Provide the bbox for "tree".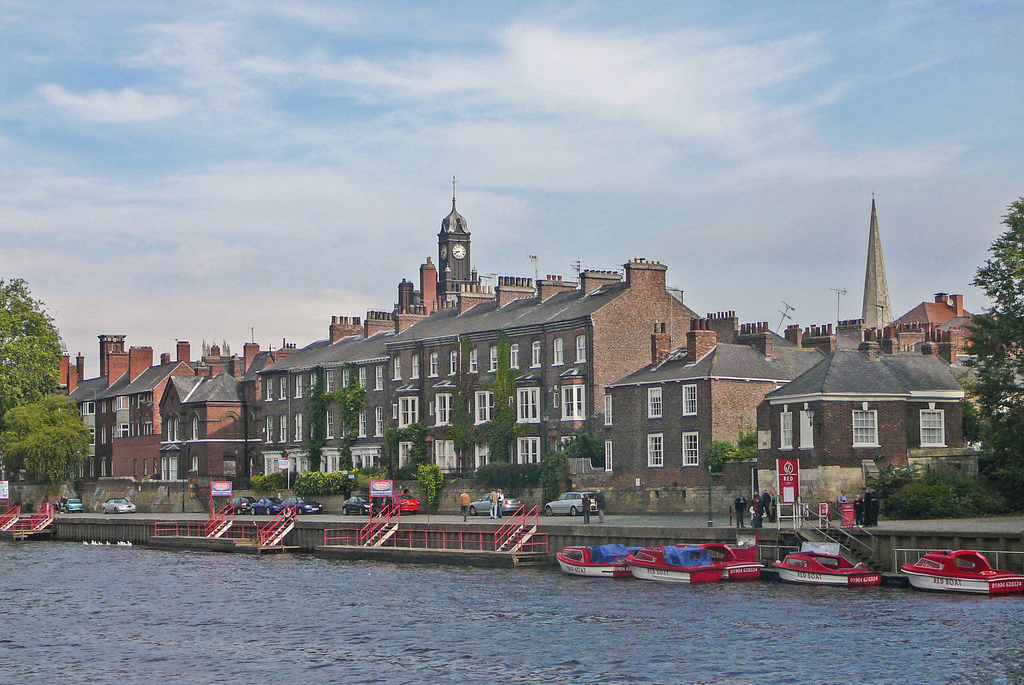
pyautogui.locateOnScreen(567, 431, 609, 463).
